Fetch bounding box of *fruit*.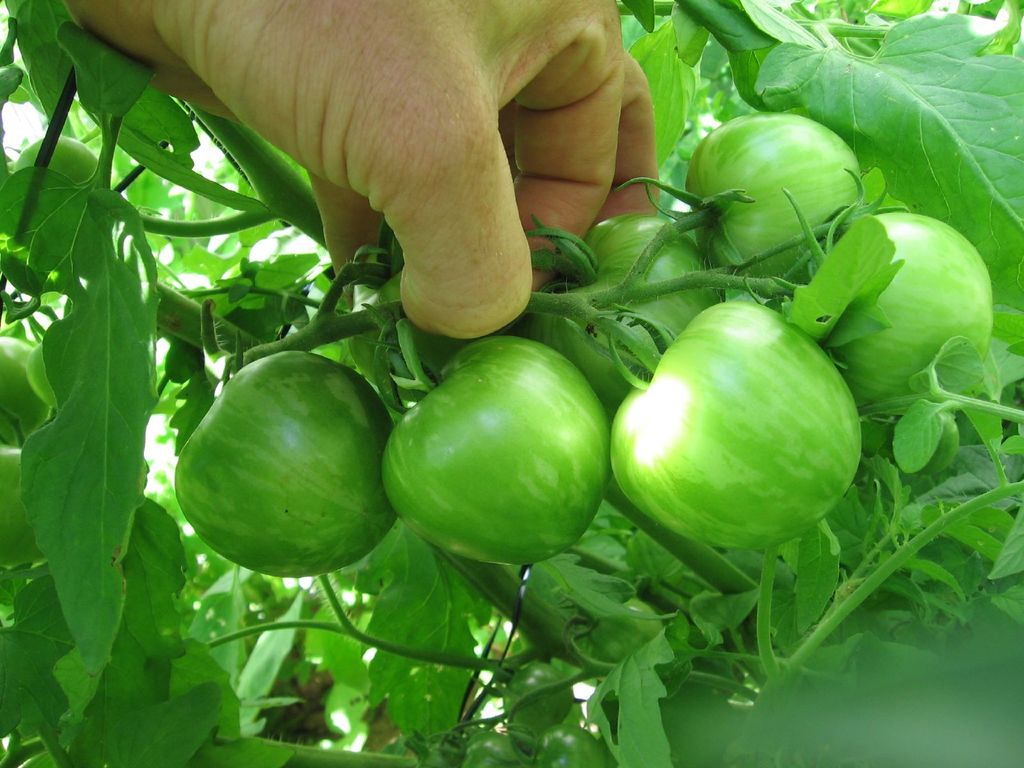
Bbox: <region>533, 720, 625, 767</region>.
